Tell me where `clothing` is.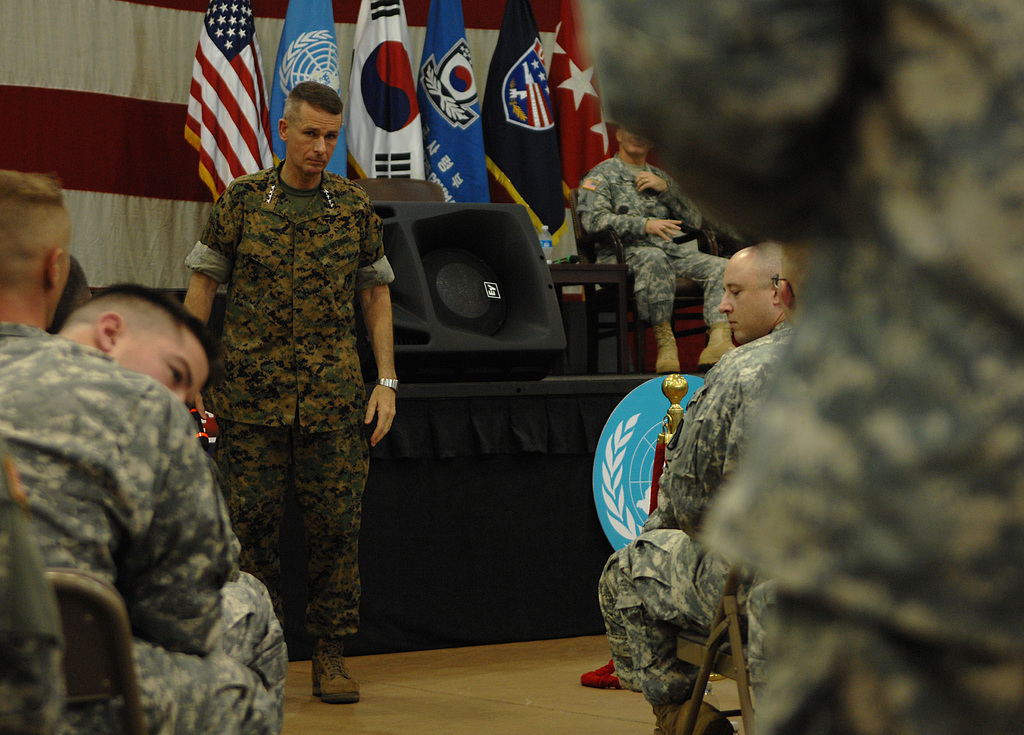
`clothing` is at locate(0, 327, 273, 734).
